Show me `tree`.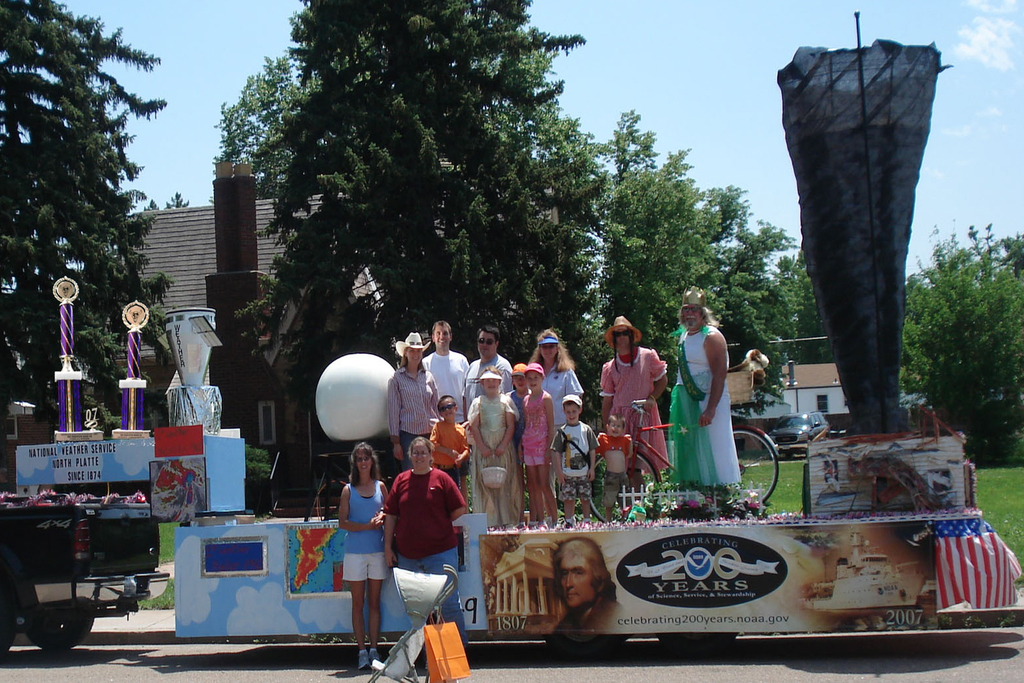
`tree` is here: {"left": 20, "top": 12, "right": 154, "bottom": 429}.
